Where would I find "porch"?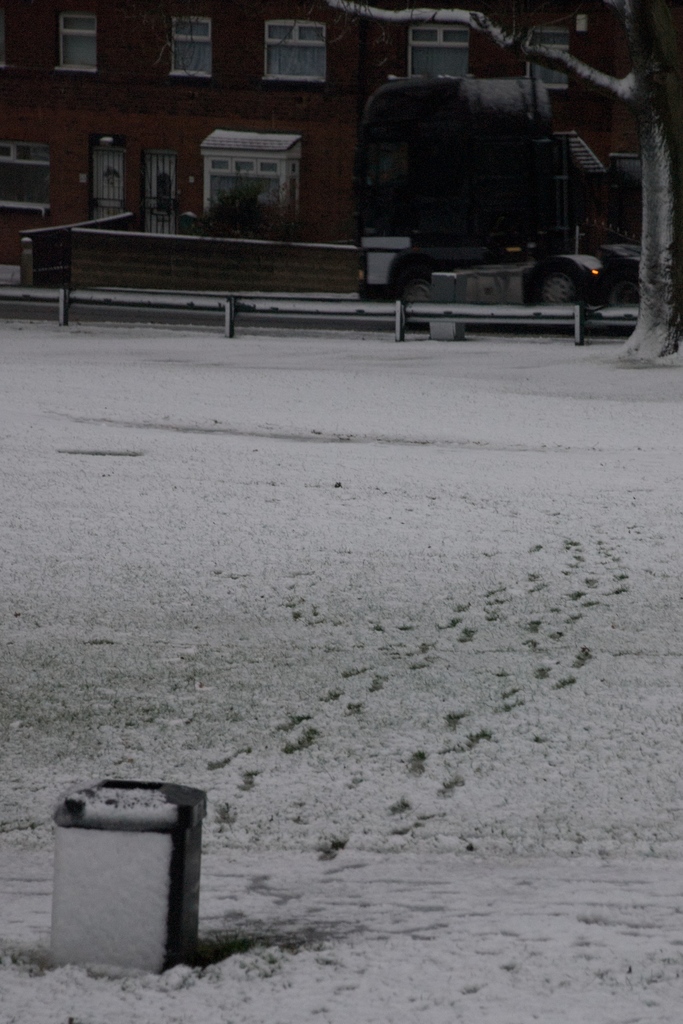
At [0, 211, 379, 295].
